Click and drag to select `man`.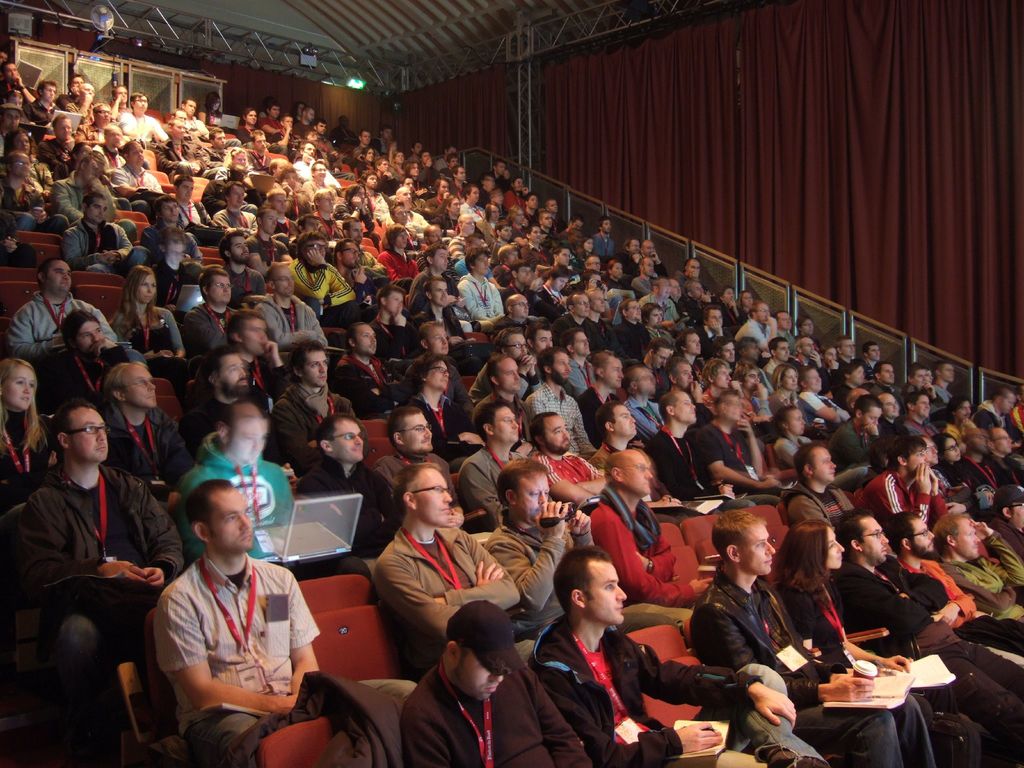
Selection: x1=403 y1=601 x2=588 y2=767.
